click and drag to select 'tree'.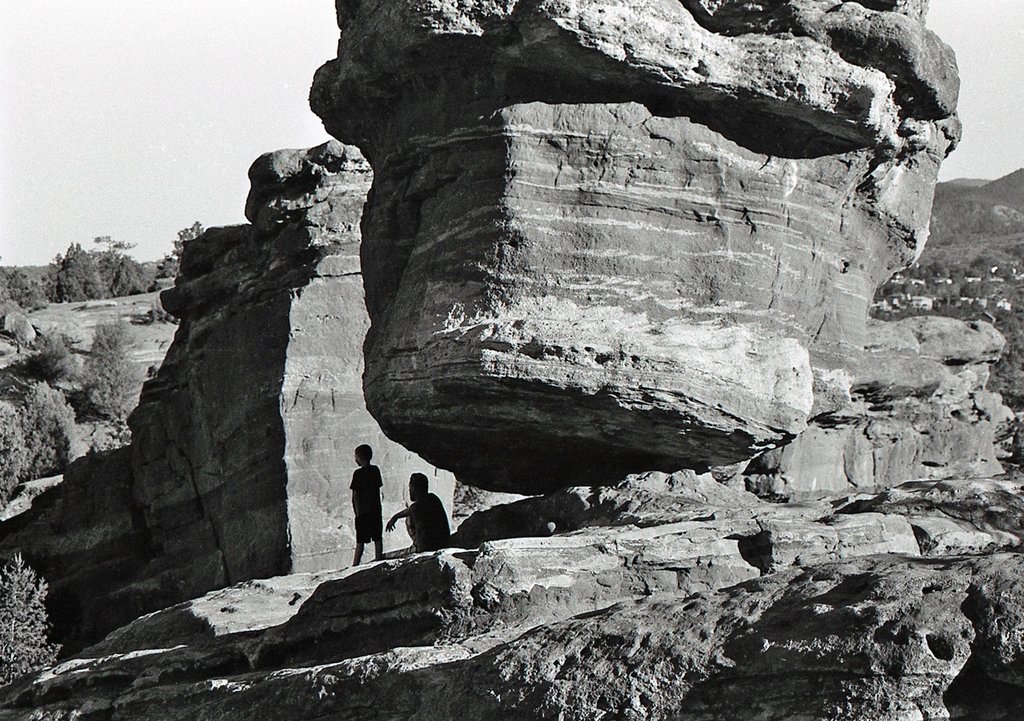
Selection: (left=83, top=307, right=148, bottom=431).
